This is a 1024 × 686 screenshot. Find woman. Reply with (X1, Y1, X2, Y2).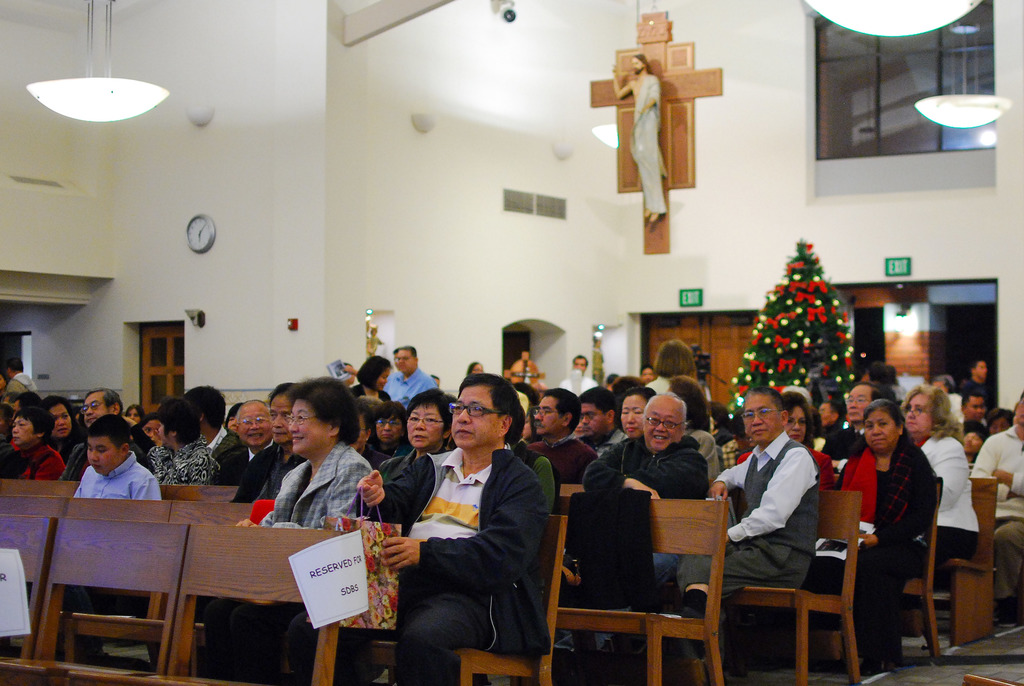
(621, 387, 660, 437).
